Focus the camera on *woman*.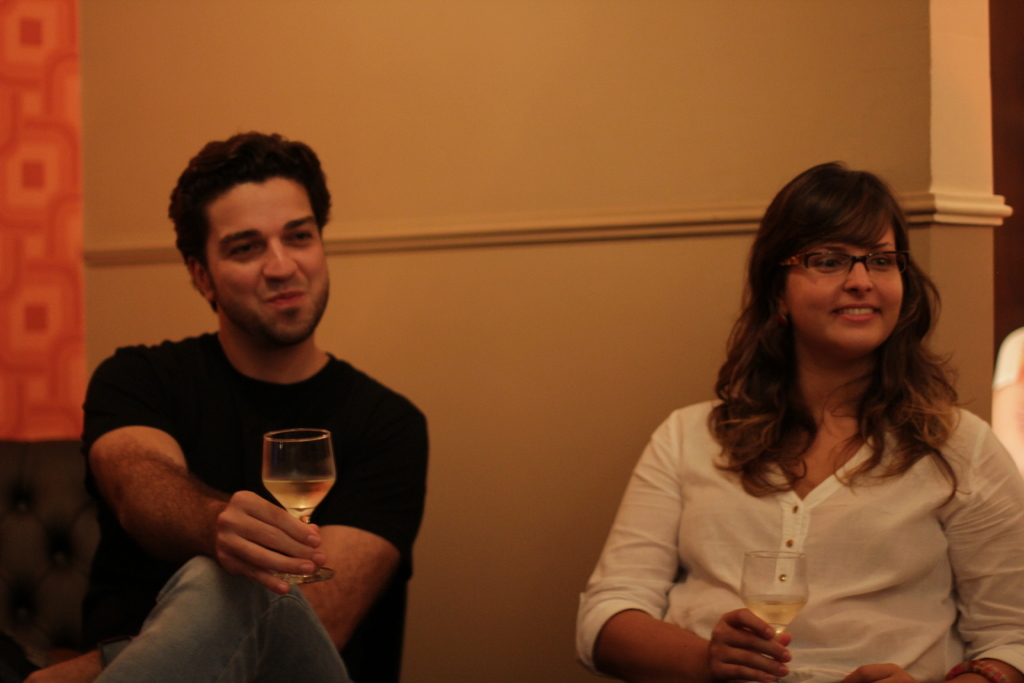
Focus region: [x1=575, y1=158, x2=1023, y2=682].
